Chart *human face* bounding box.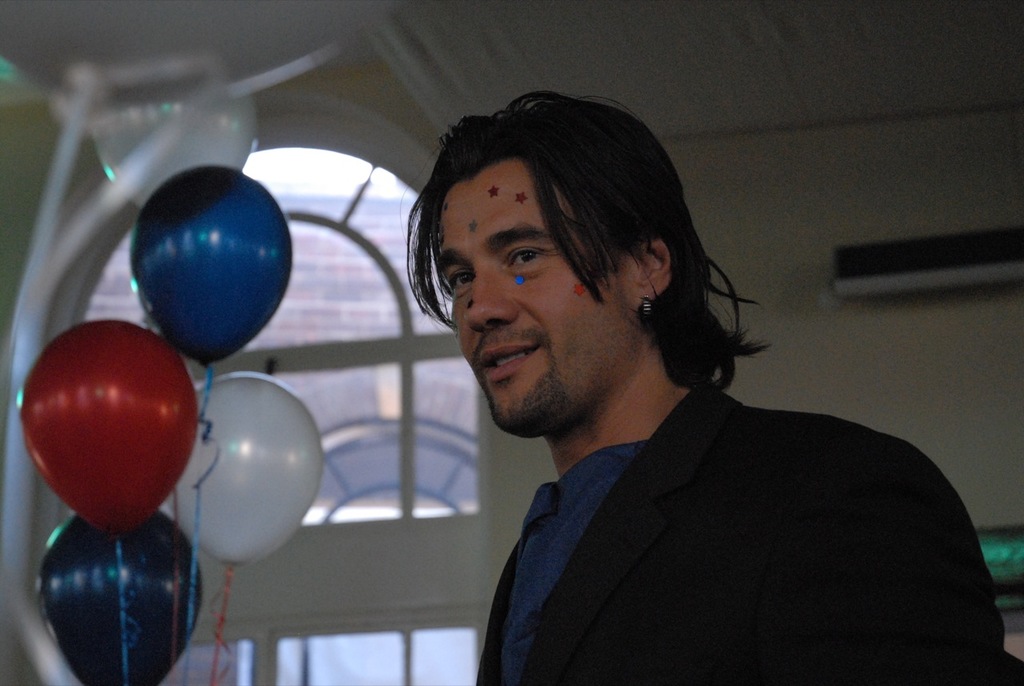
Charted: (438,161,640,426).
